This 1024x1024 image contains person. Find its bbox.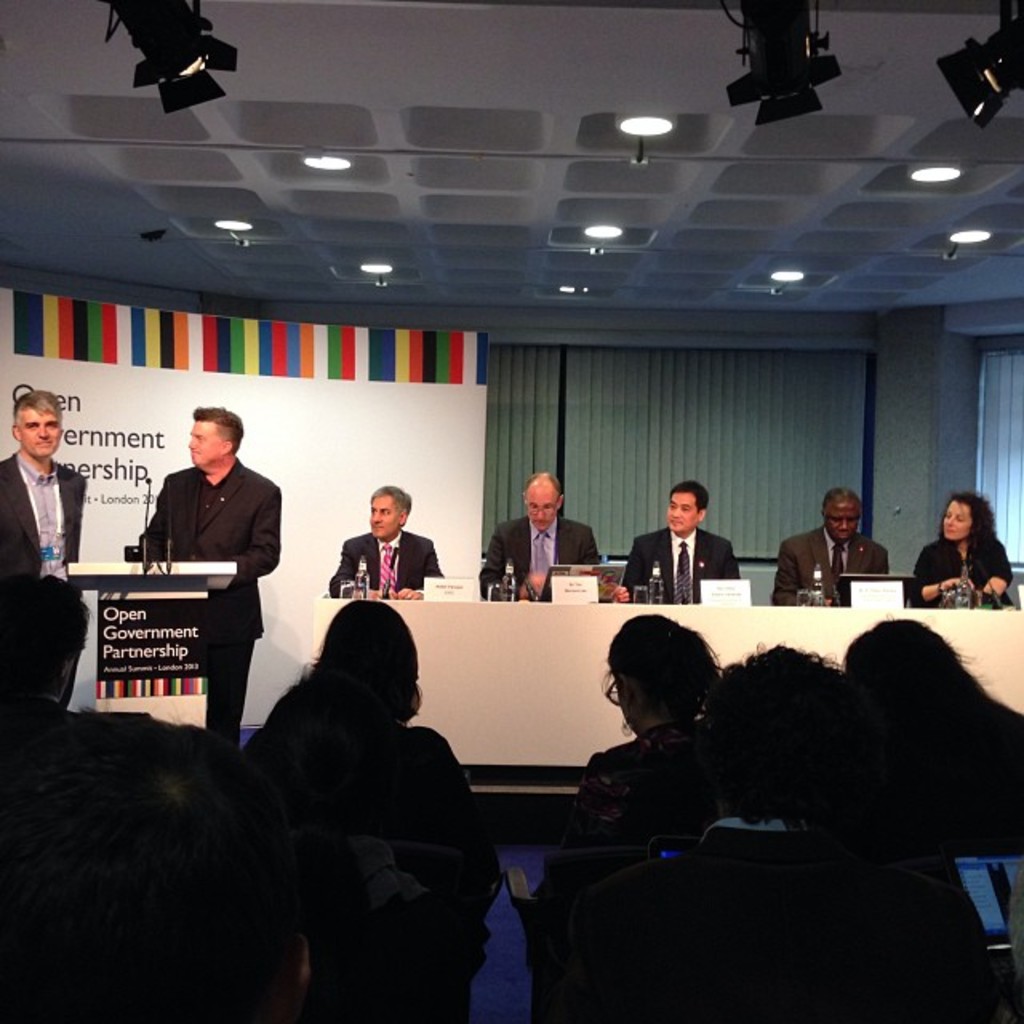
box(910, 485, 1018, 613).
